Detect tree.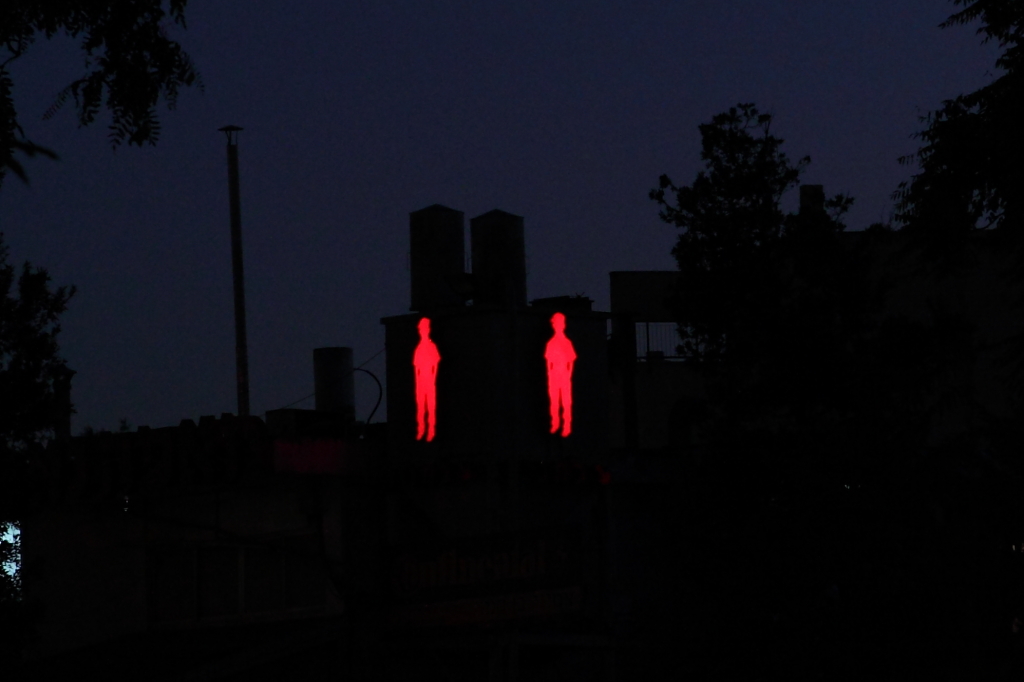
Detected at left=0, top=0, right=213, bottom=214.
